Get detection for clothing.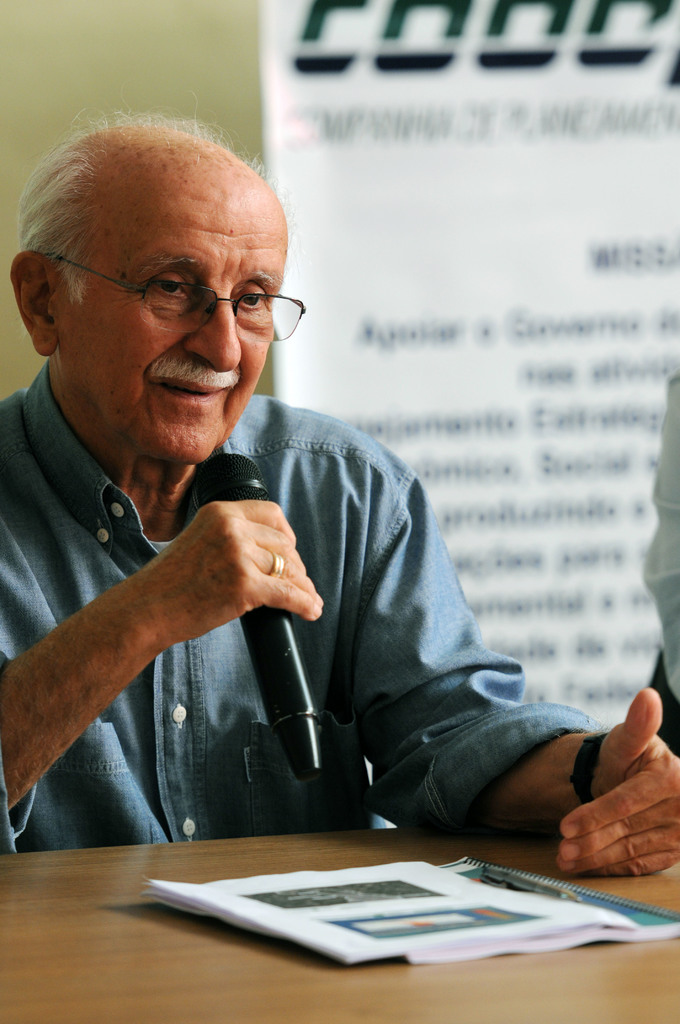
Detection: 0:356:610:852.
